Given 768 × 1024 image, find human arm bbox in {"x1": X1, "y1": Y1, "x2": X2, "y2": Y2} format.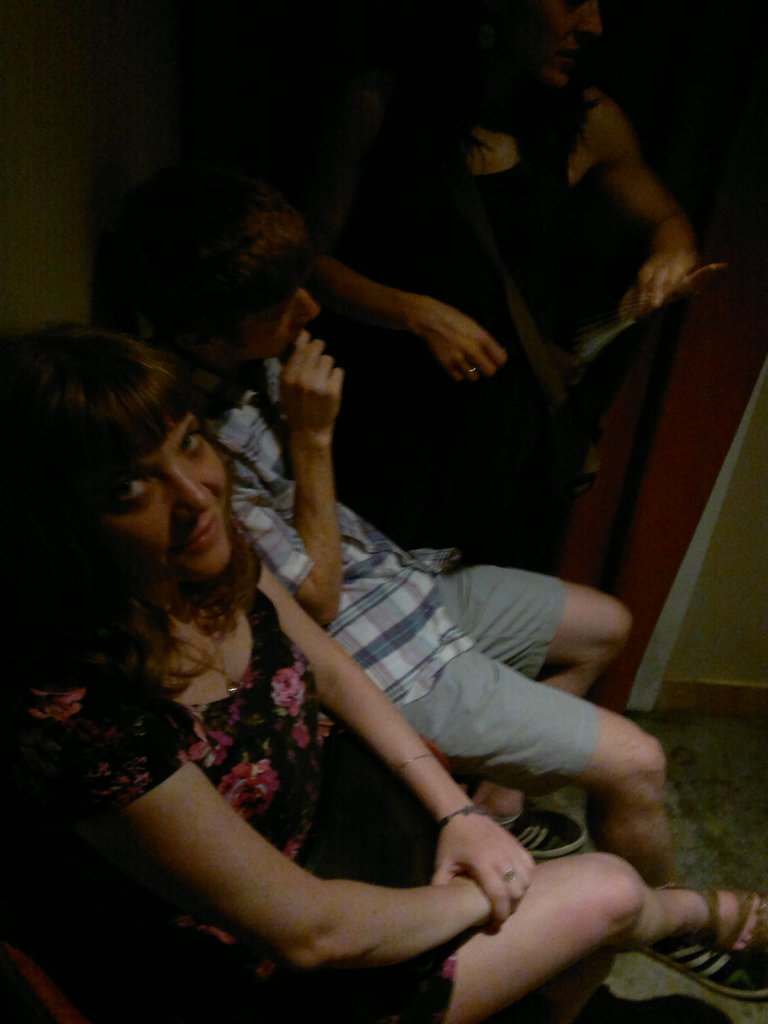
{"x1": 593, "y1": 88, "x2": 696, "y2": 319}.
